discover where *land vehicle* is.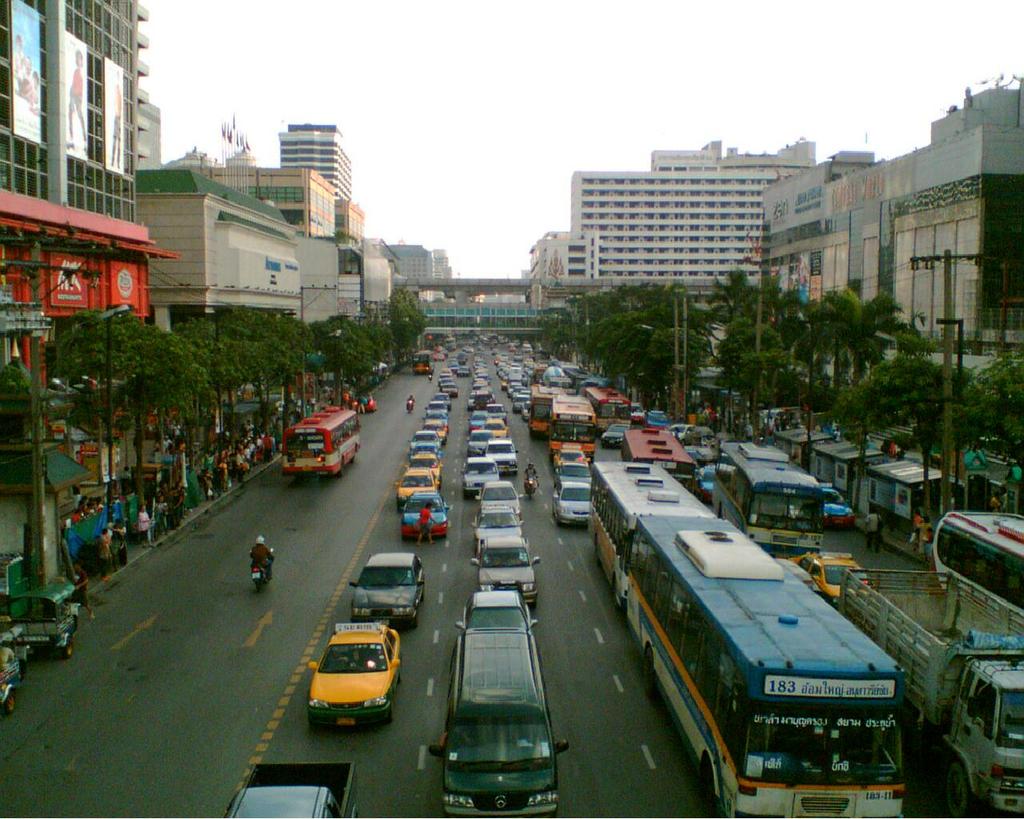
Discovered at (x1=824, y1=483, x2=853, y2=535).
